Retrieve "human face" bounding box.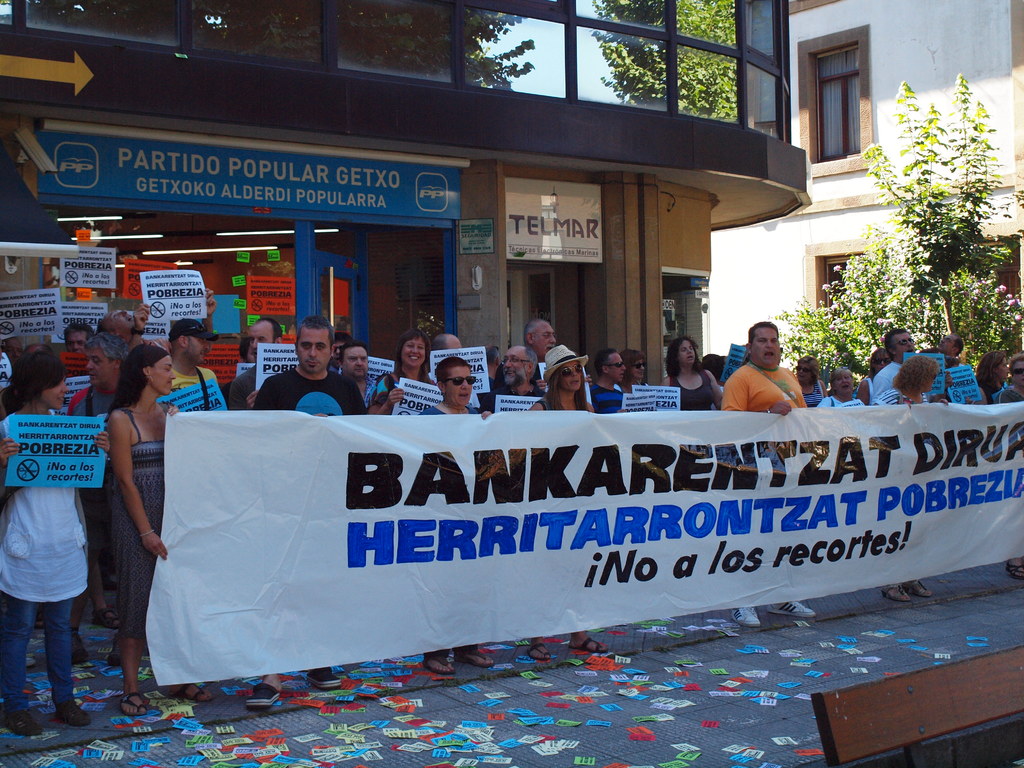
Bounding box: box=[188, 336, 212, 366].
